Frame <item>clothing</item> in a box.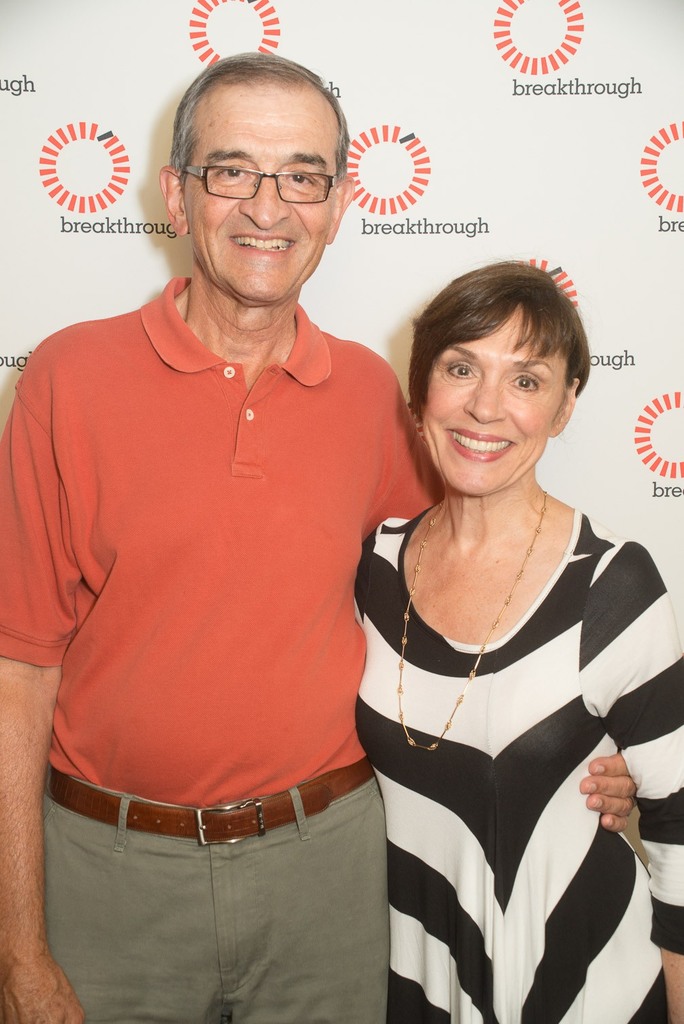
360/480/646/991.
